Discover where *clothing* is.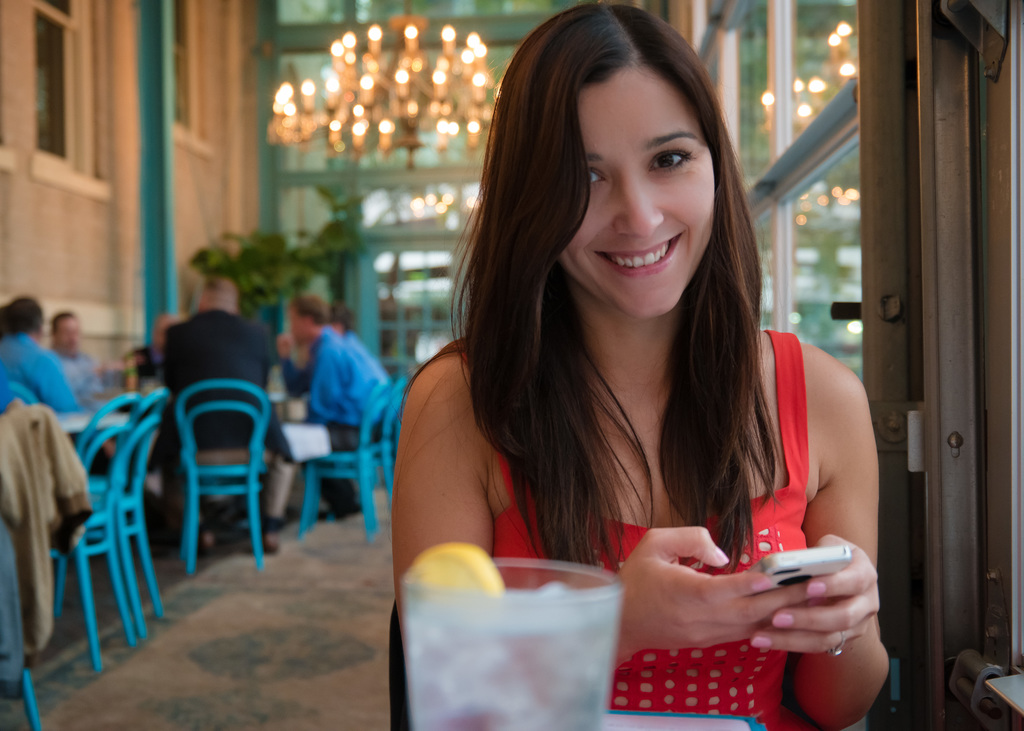
Discovered at detection(56, 345, 102, 404).
